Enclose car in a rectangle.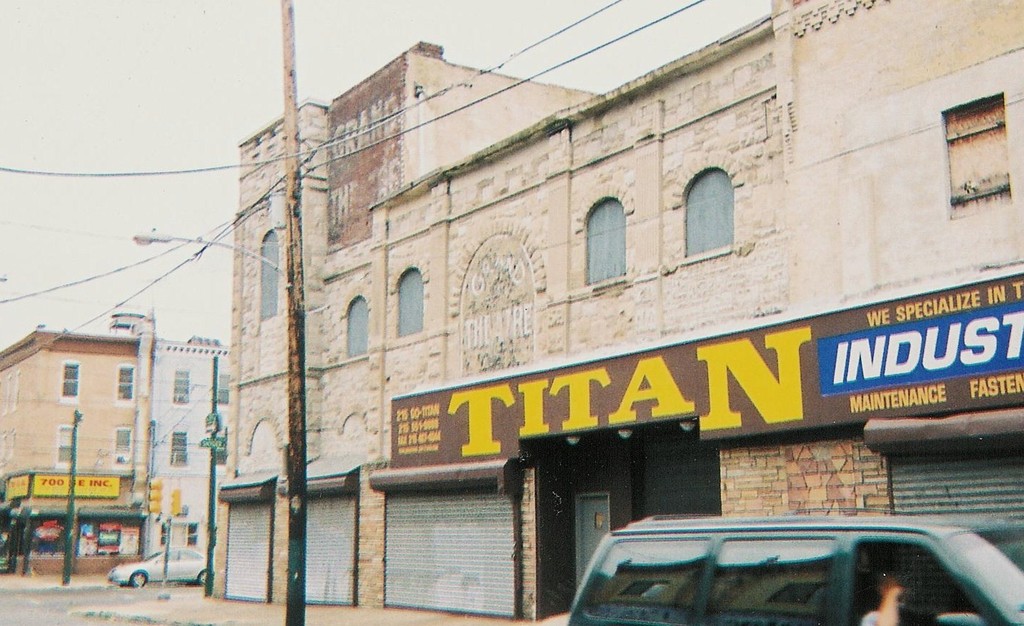
bbox(530, 510, 1015, 623).
